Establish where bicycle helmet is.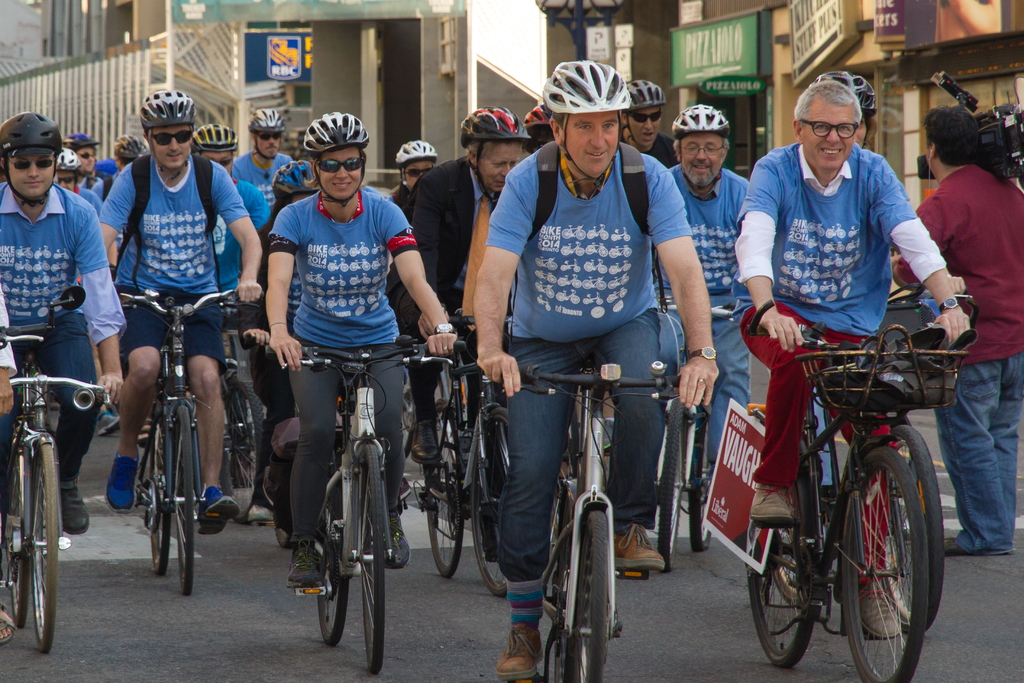
Established at box(250, 106, 291, 139).
